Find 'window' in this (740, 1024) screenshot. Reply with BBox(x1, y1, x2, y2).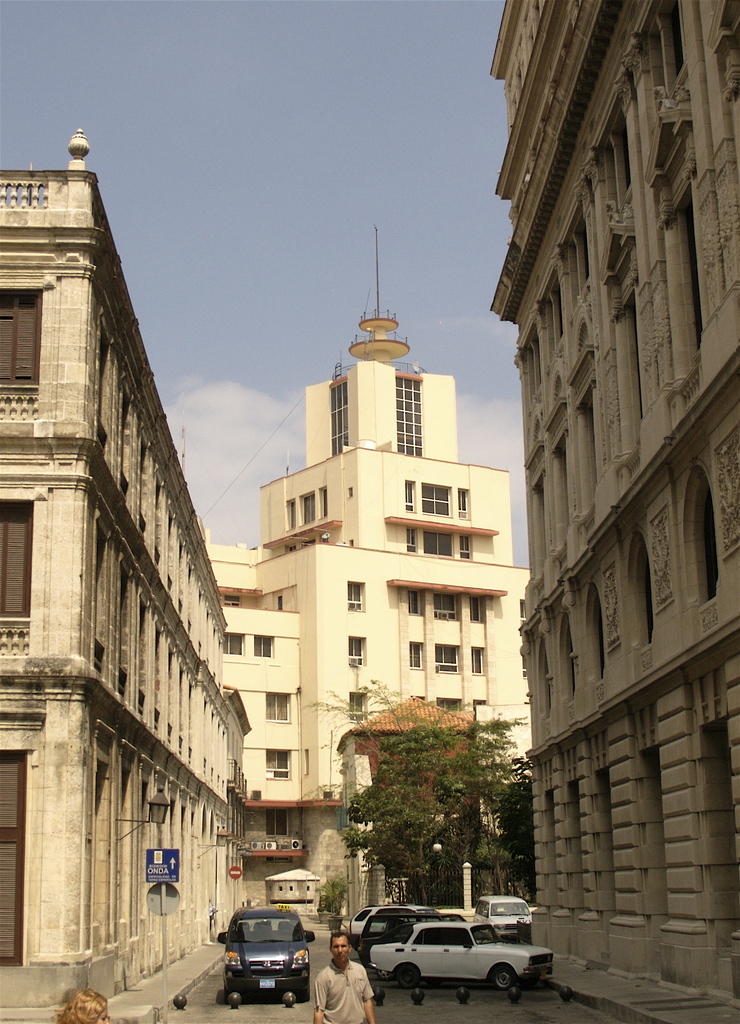
BBox(406, 484, 415, 512).
